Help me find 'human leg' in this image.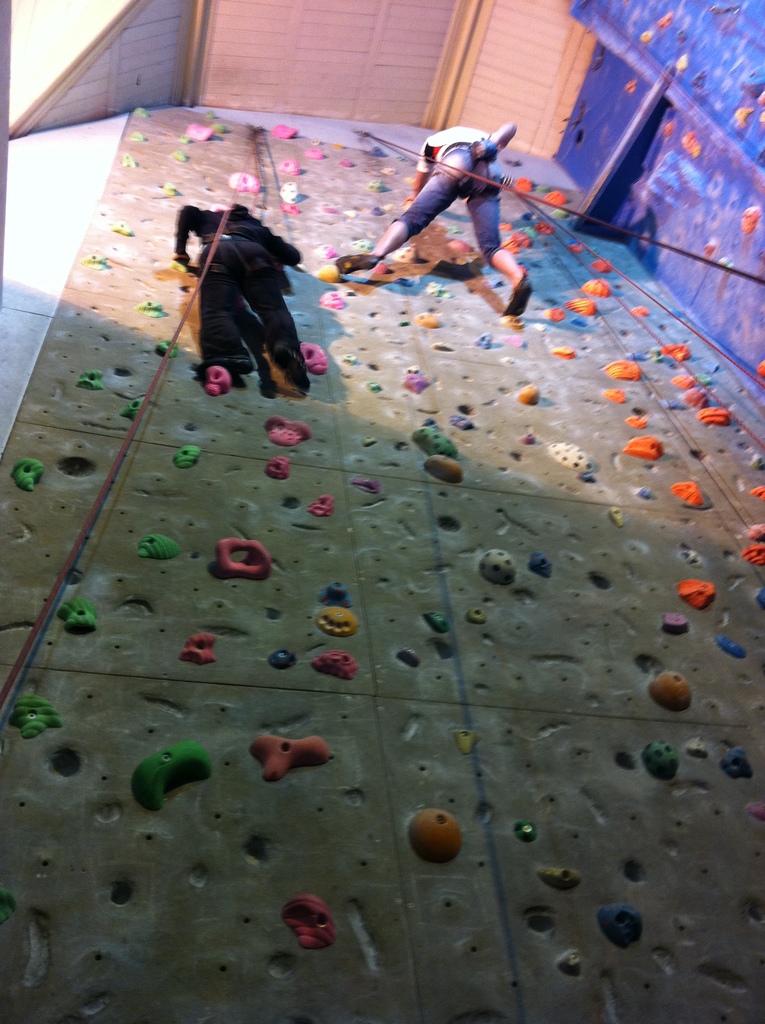
Found it: crop(465, 164, 535, 312).
